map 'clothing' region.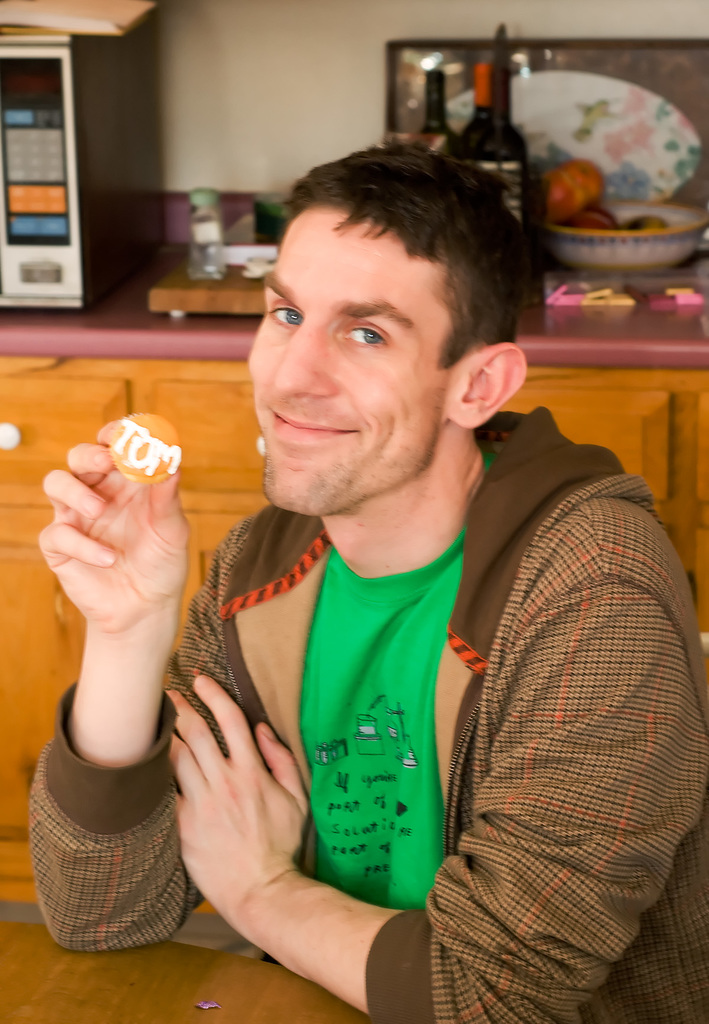
Mapped to BBox(30, 402, 708, 1023).
